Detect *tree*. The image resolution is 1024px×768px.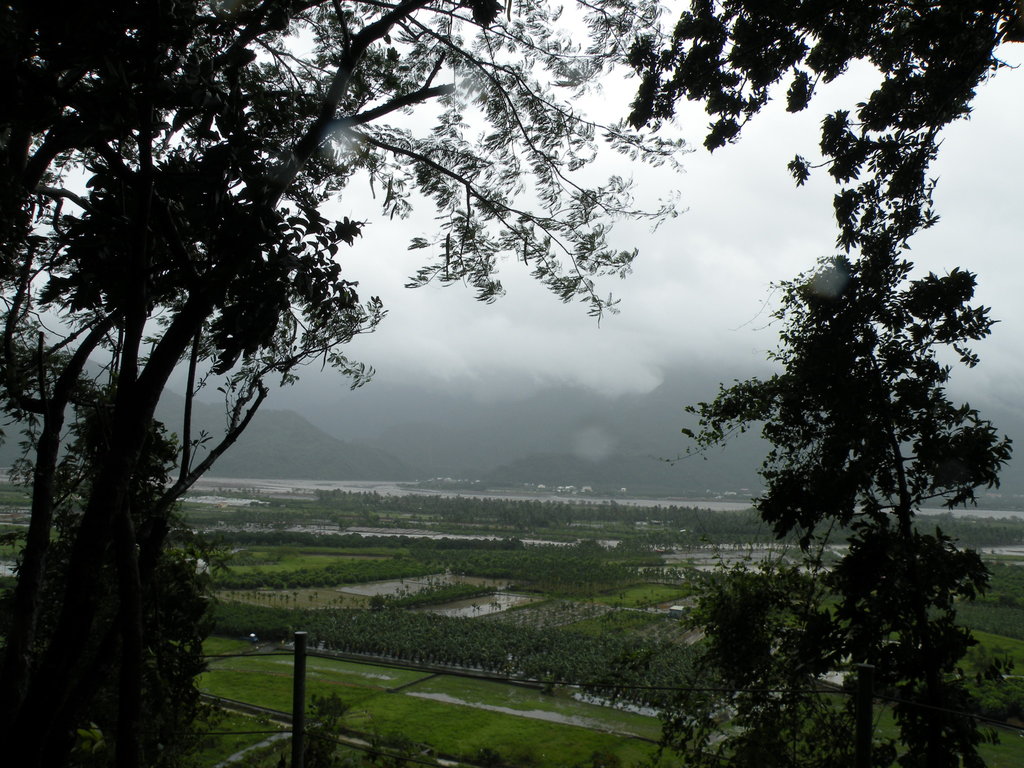
locate(0, 0, 650, 767).
